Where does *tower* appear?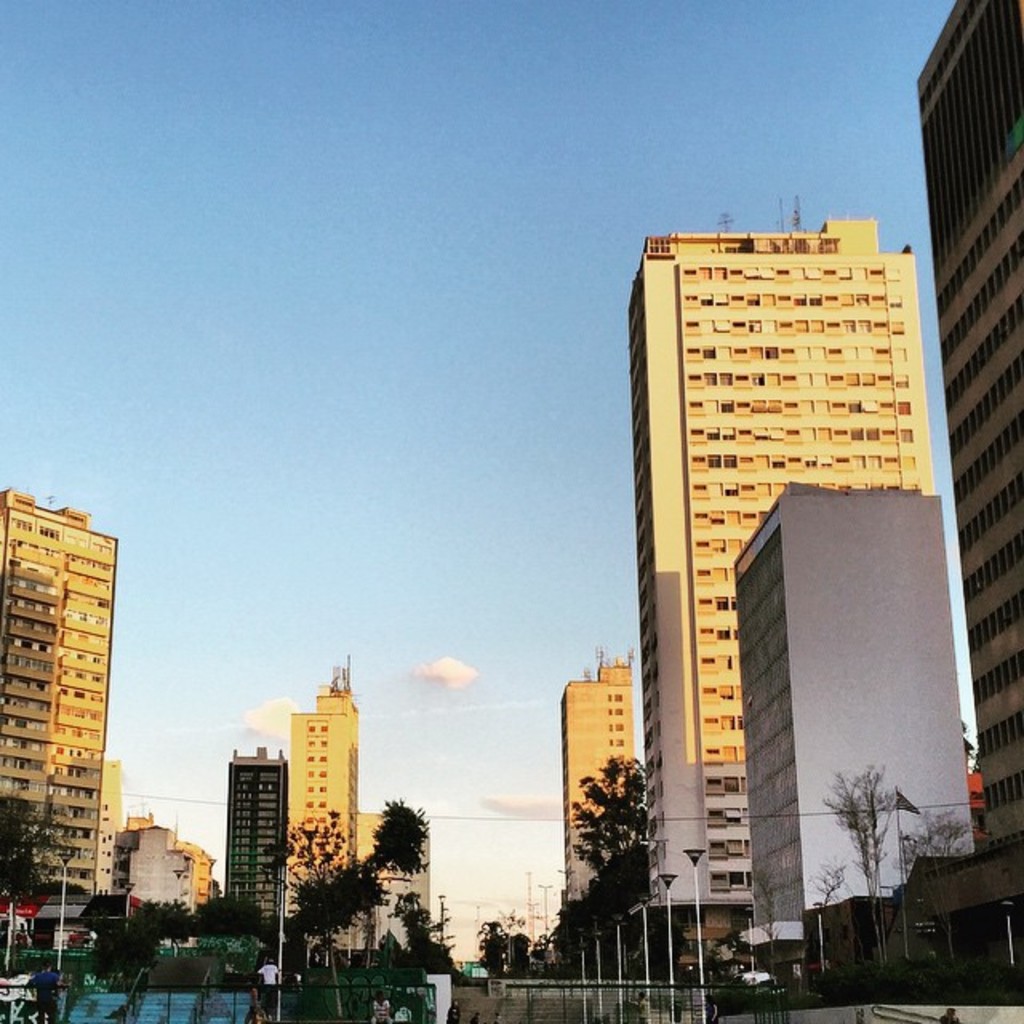
Appears at (x1=560, y1=653, x2=645, y2=917).
